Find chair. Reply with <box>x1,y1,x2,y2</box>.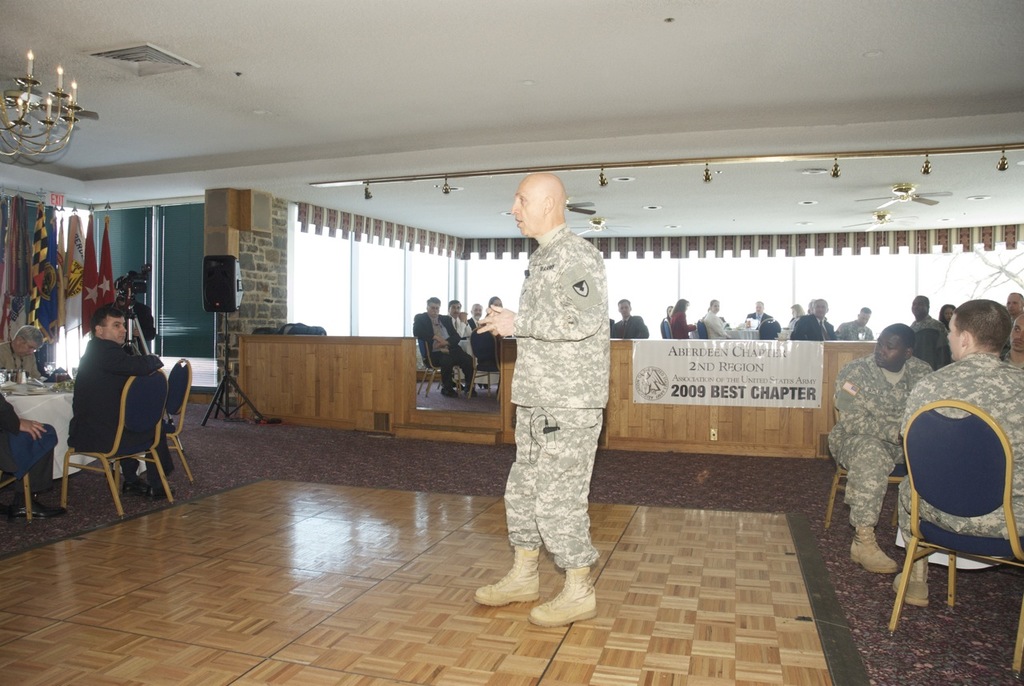
<box>889,388,1018,640</box>.
